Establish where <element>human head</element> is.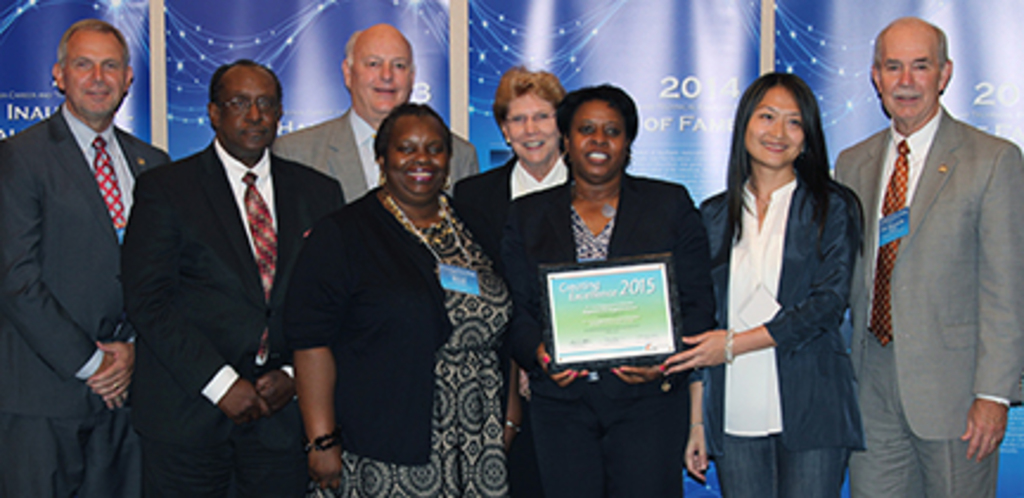
Established at 868 14 955 121.
